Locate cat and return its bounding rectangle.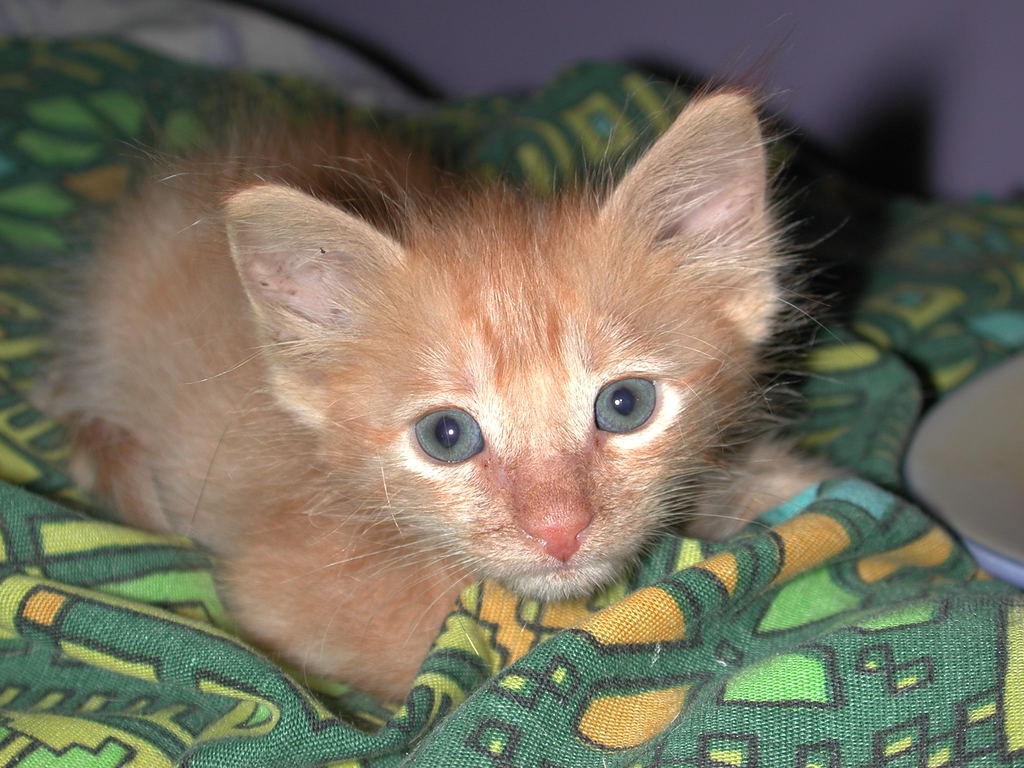
locate(26, 28, 851, 723).
